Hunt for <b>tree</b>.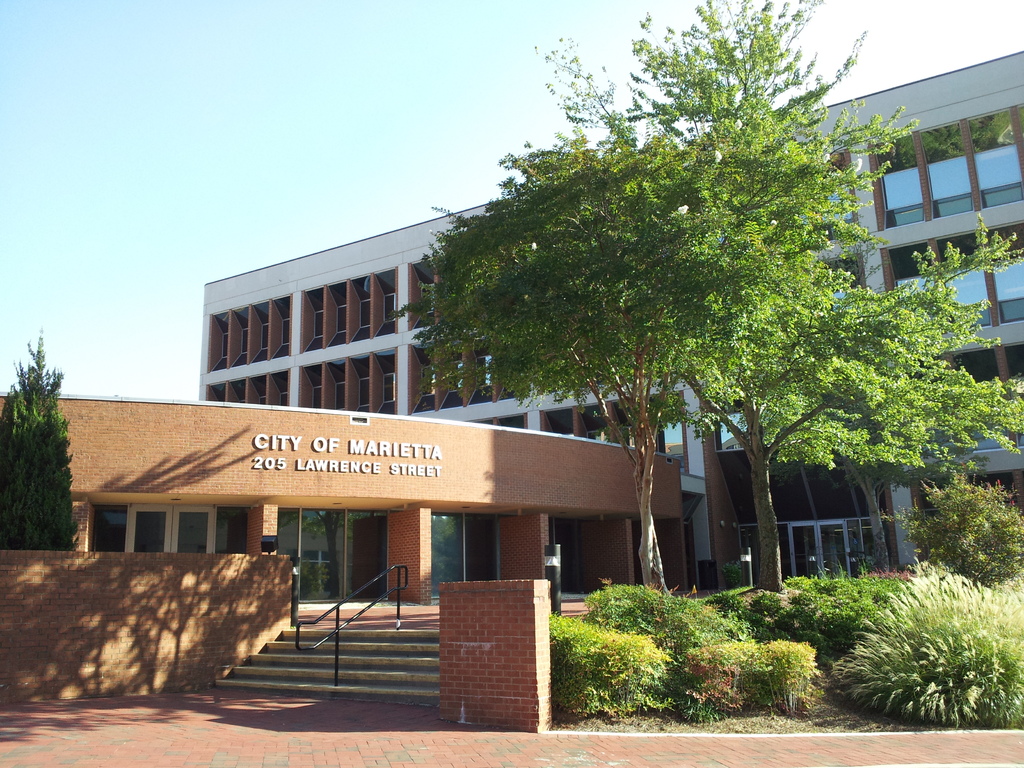
Hunted down at <box>0,326,80,552</box>.
